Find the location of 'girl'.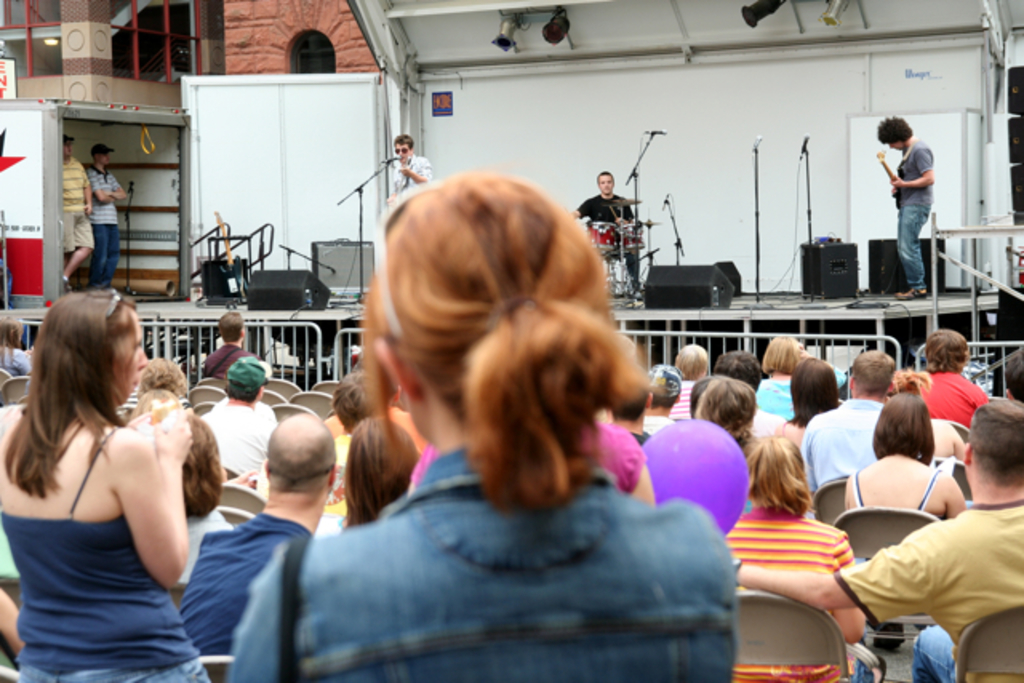
Location: (0,290,194,681).
